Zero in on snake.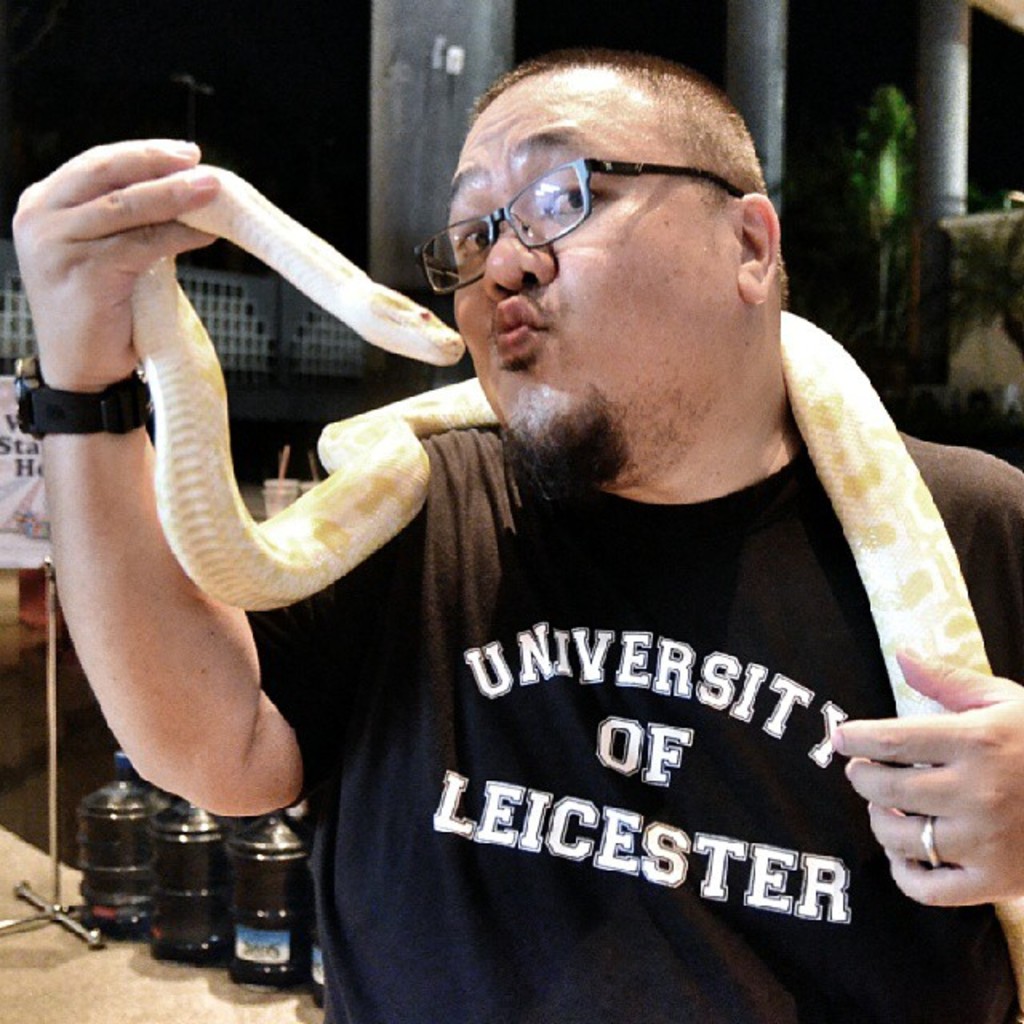
Zeroed in: {"x1": 122, "y1": 163, "x2": 1022, "y2": 1022}.
